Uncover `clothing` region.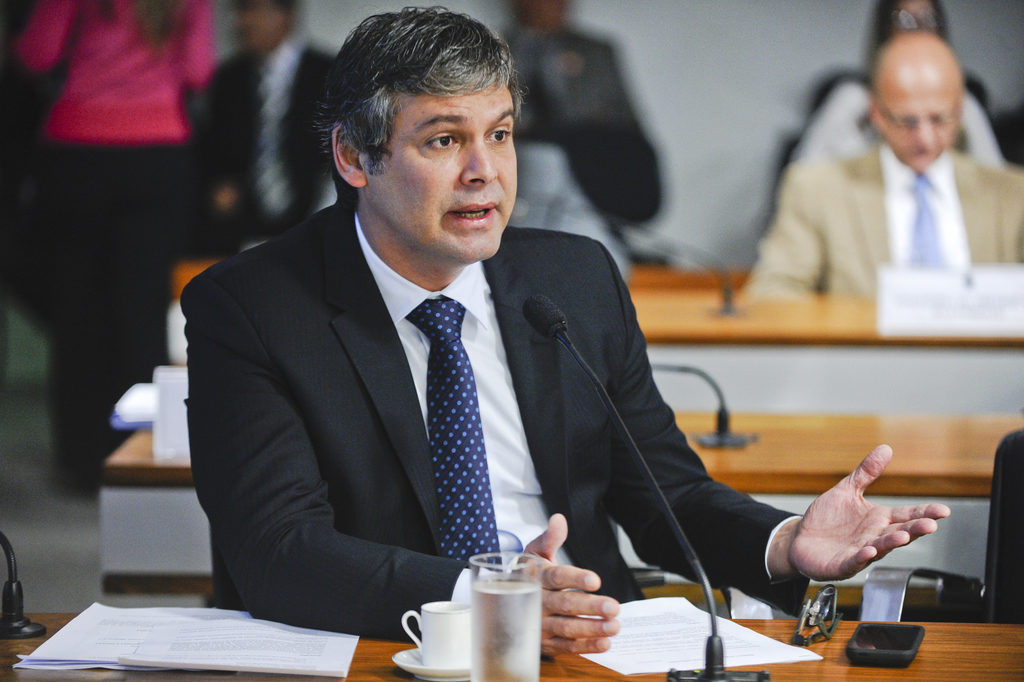
Uncovered: select_region(516, 17, 672, 227).
